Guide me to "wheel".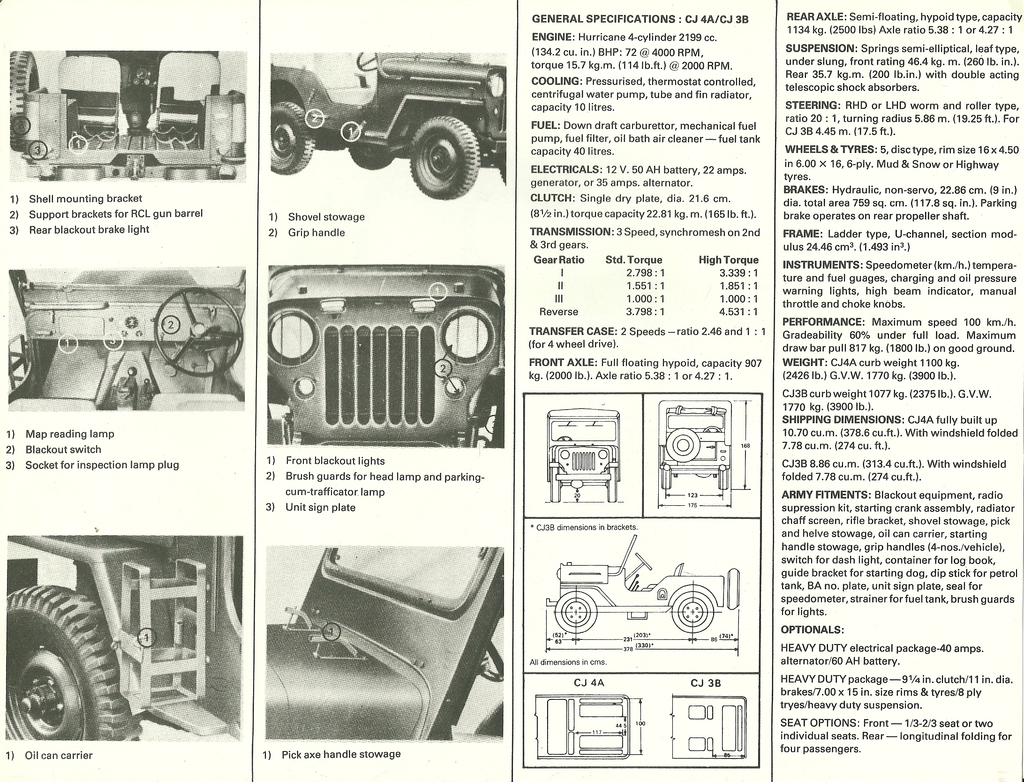
Guidance: (left=6, top=51, right=40, bottom=149).
